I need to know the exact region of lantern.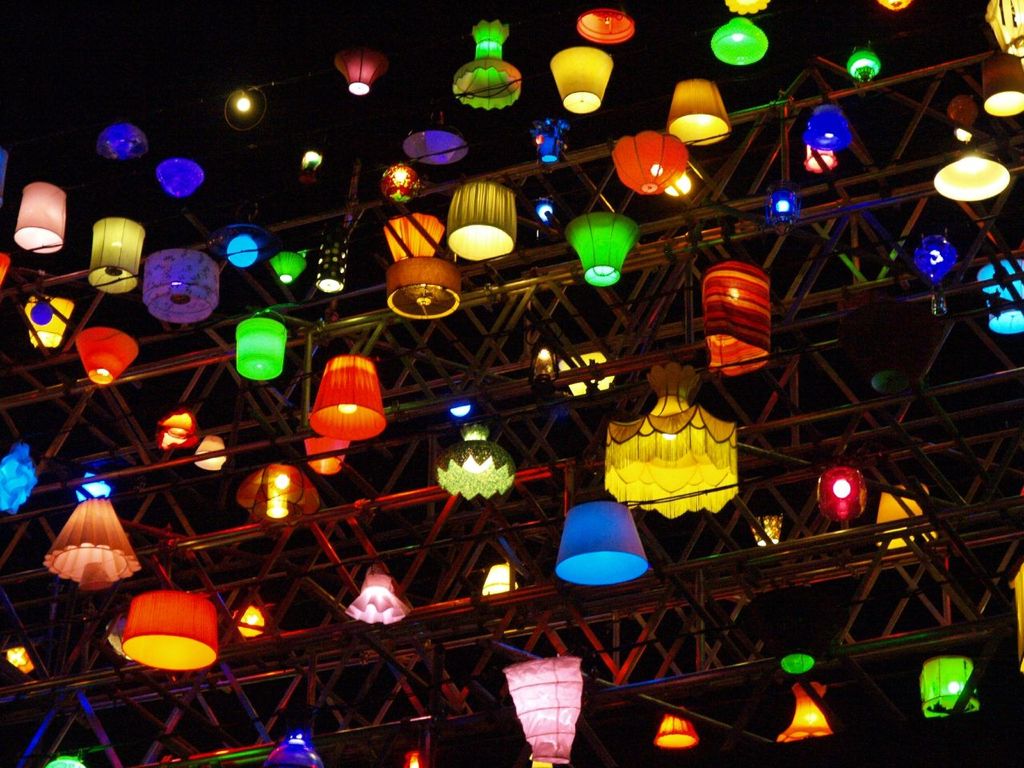
Region: rect(120, 592, 218, 687).
